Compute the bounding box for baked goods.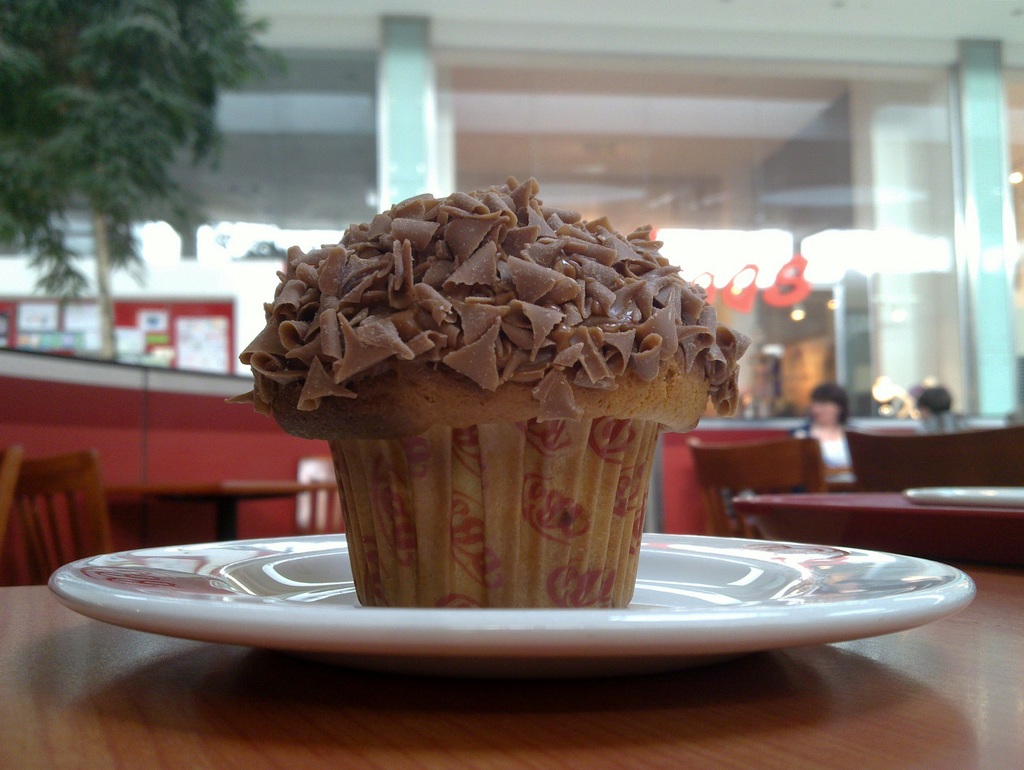
[221,176,756,607].
